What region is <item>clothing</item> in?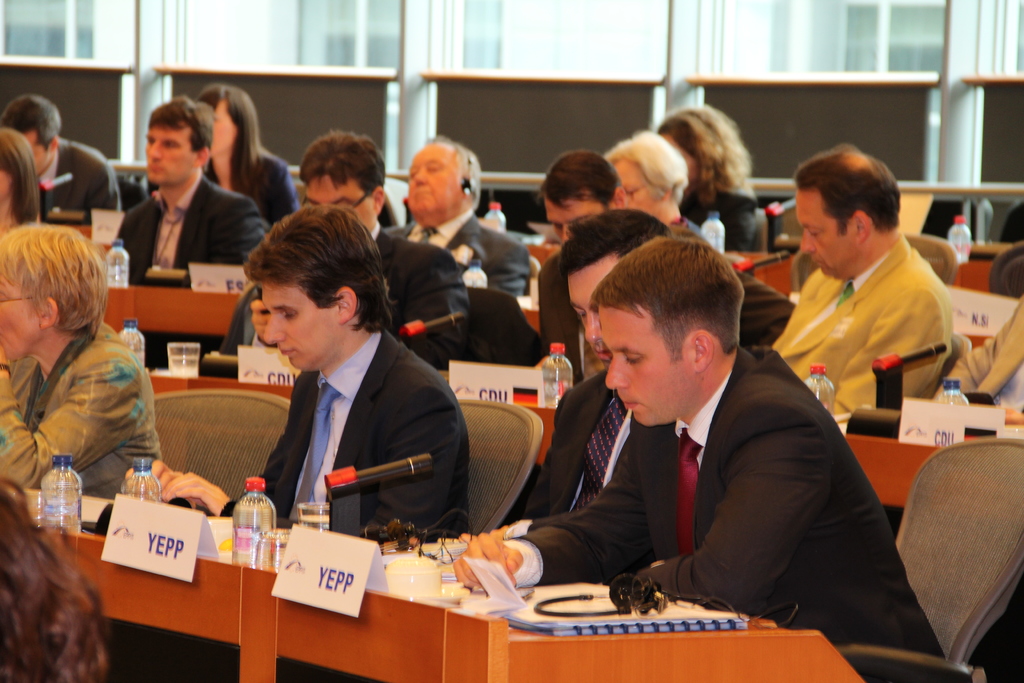
<box>538,245,794,382</box>.
